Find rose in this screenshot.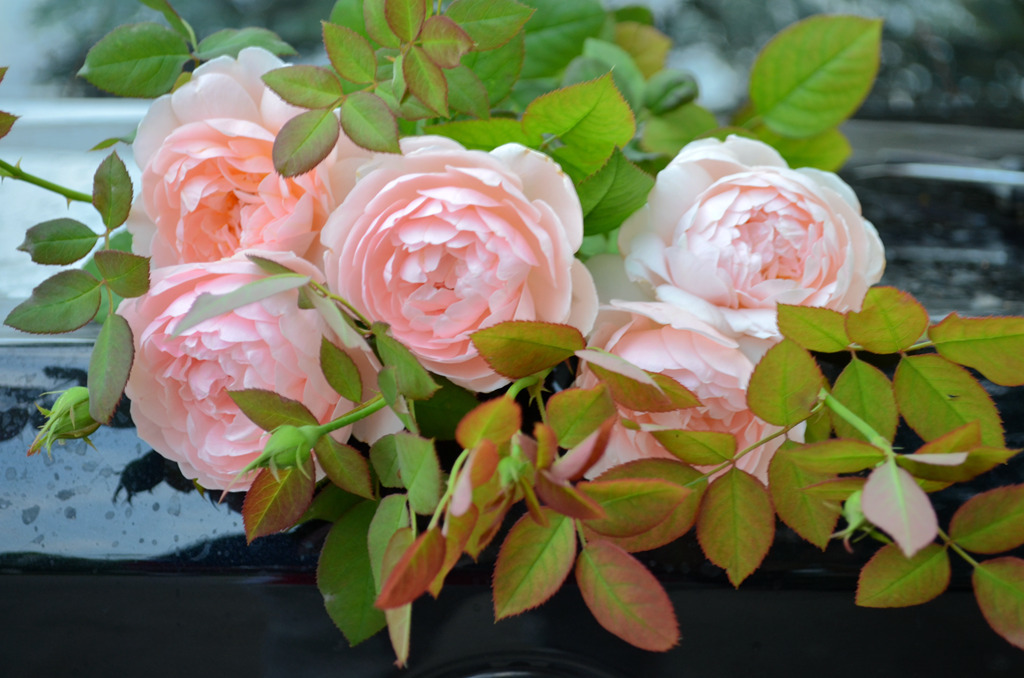
The bounding box for rose is select_region(576, 299, 808, 484).
